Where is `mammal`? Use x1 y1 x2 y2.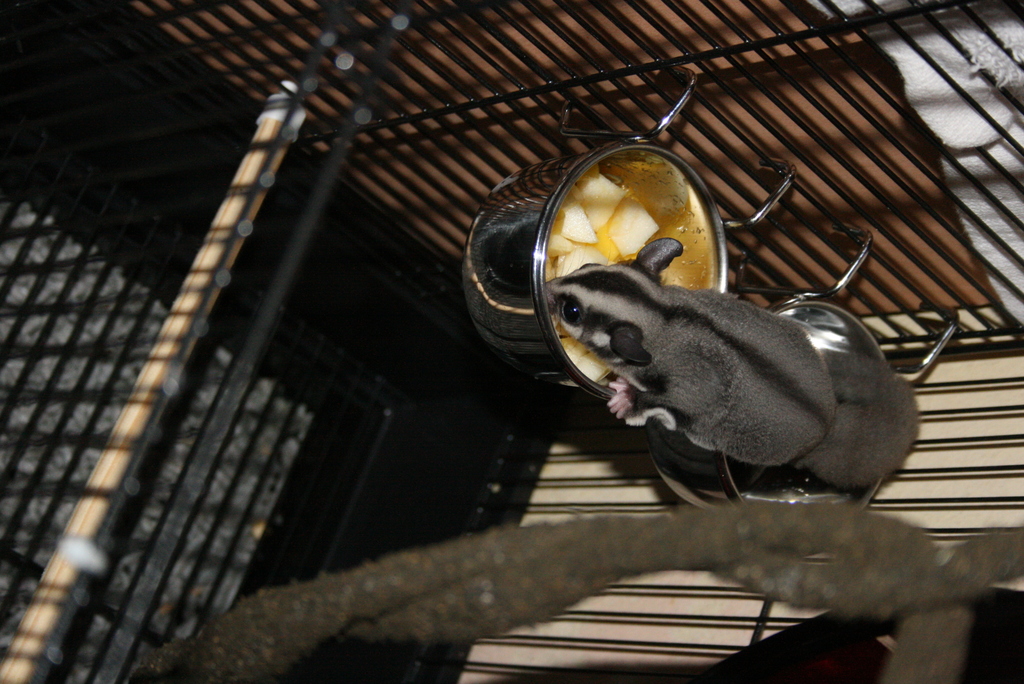
545 234 917 489.
